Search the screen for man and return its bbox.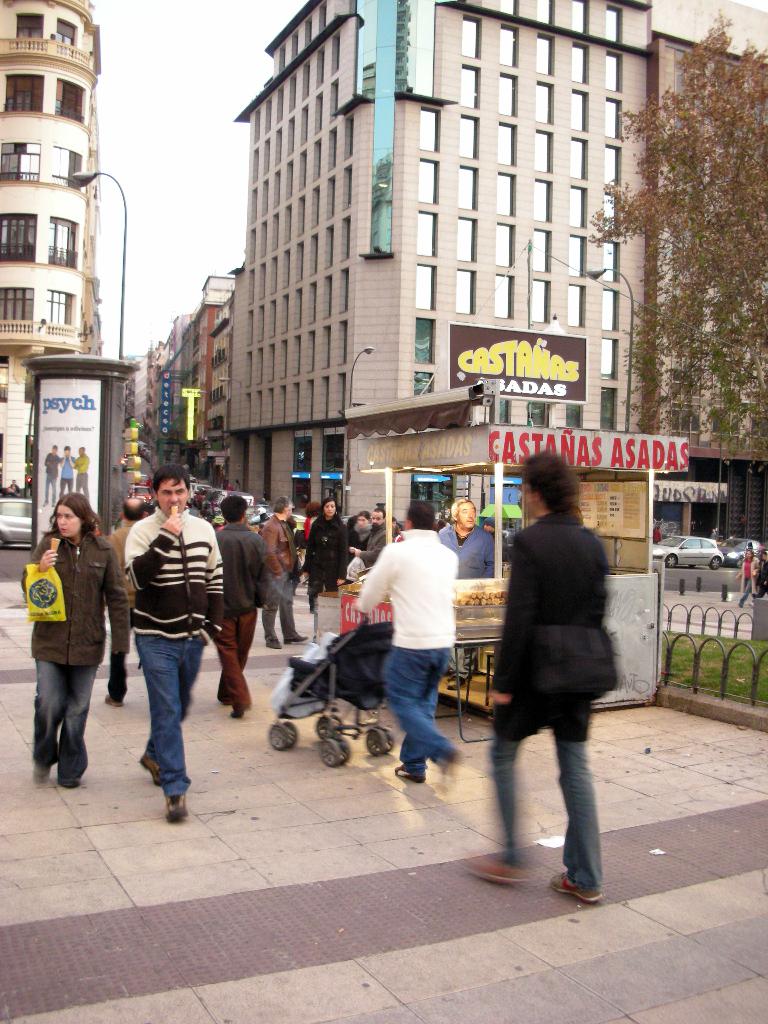
Found: pyautogui.locateOnScreen(122, 460, 232, 823).
